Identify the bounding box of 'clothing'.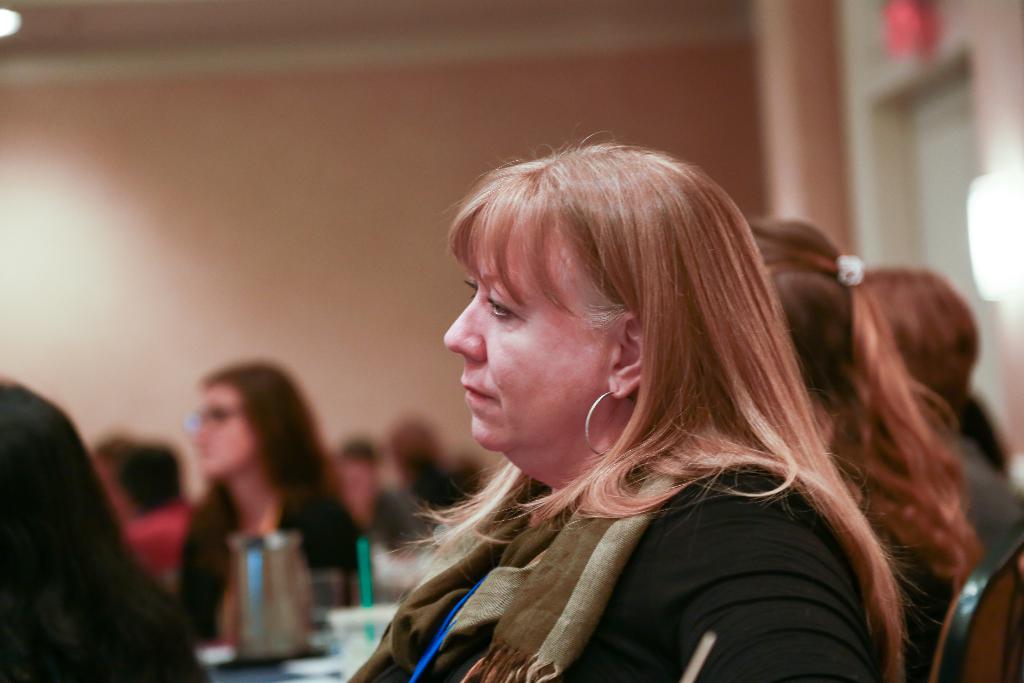
(178, 481, 368, 638).
